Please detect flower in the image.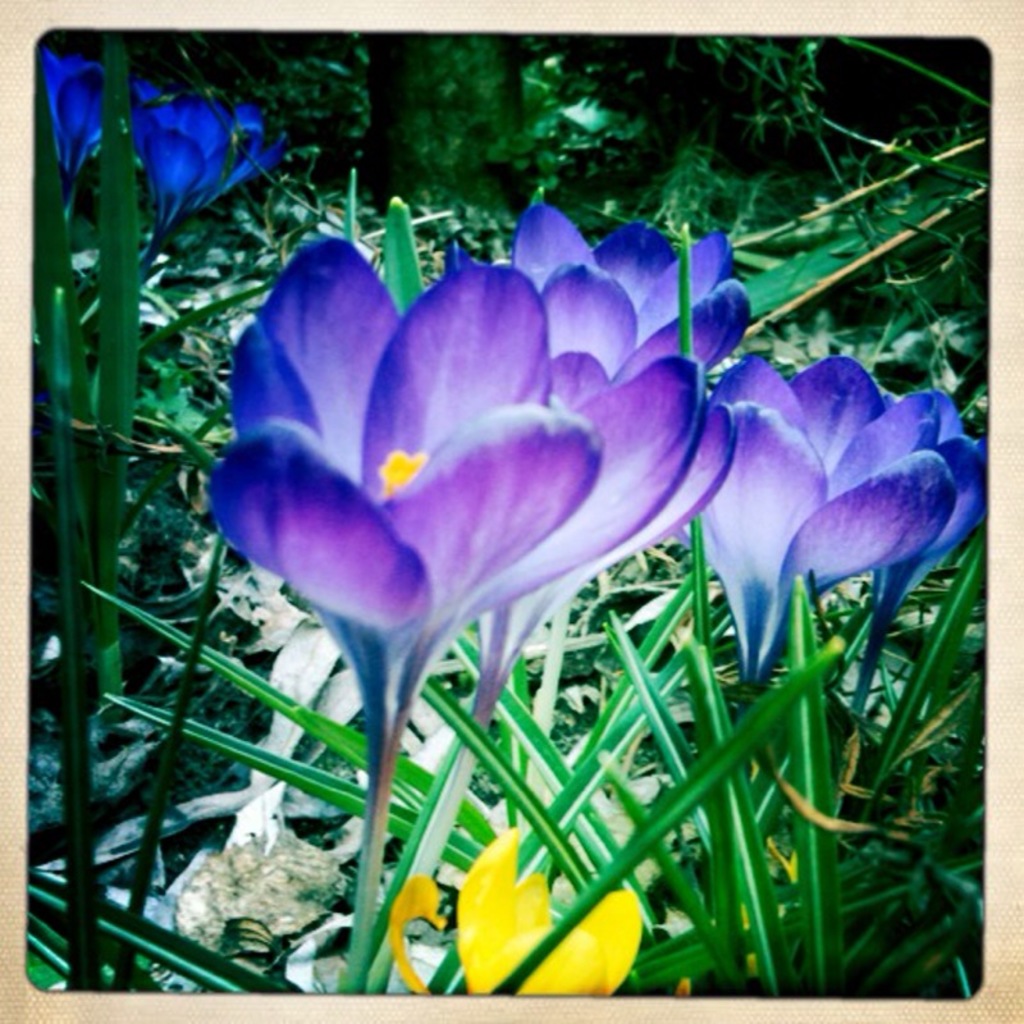
x1=506, y1=224, x2=733, y2=340.
